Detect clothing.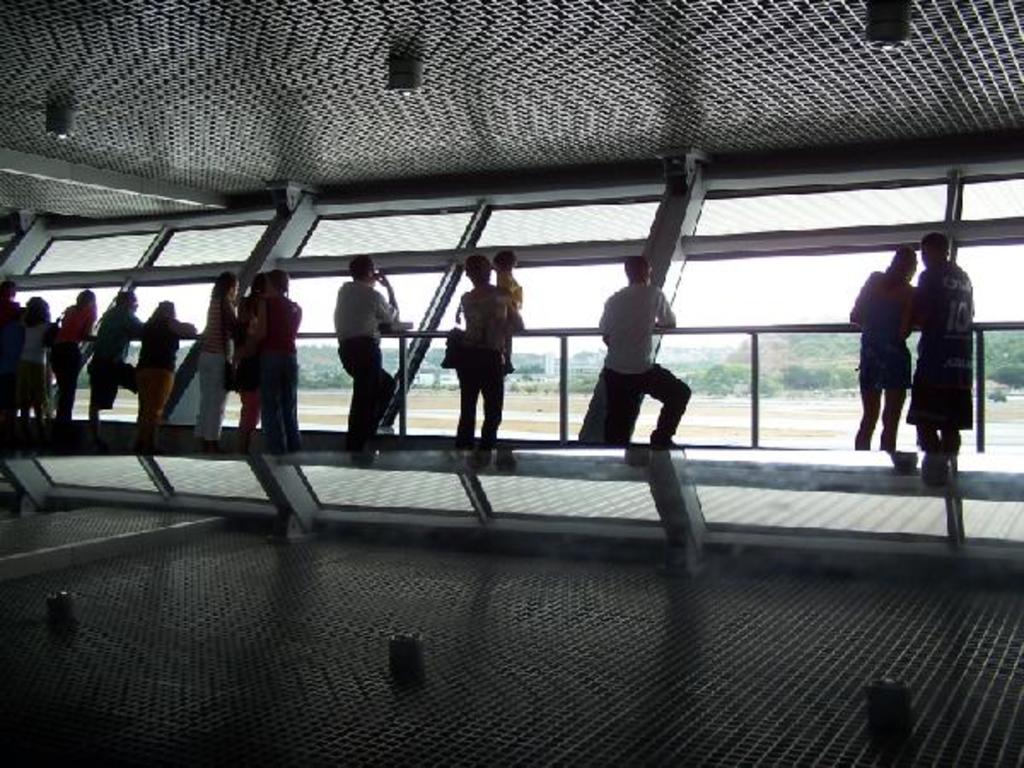
Detected at (left=493, top=268, right=517, bottom=319).
